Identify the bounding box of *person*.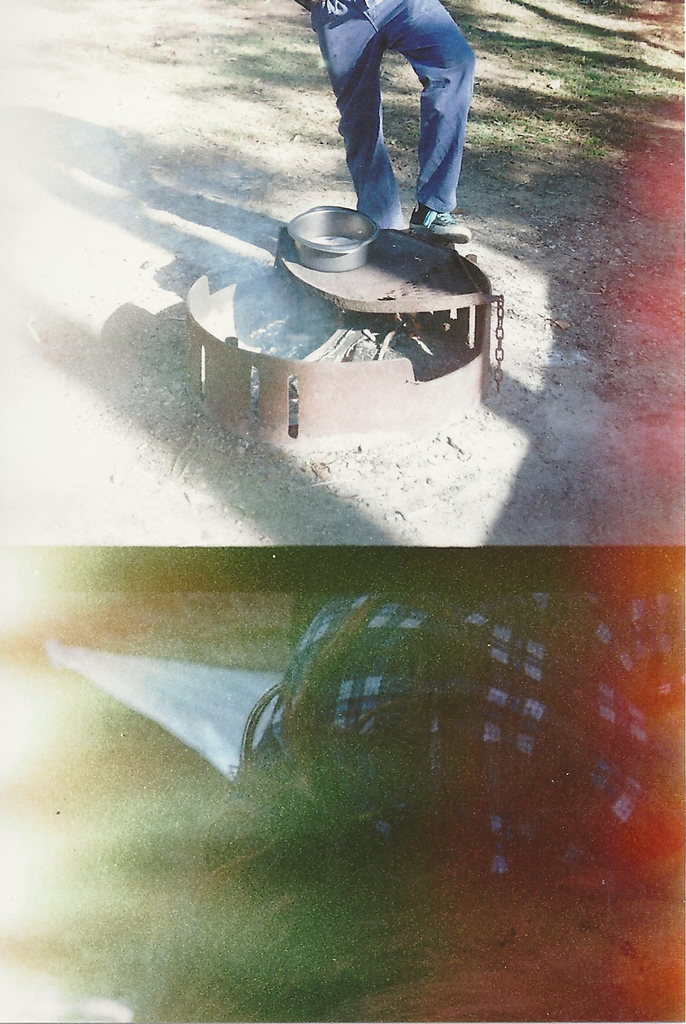
<bbox>287, 0, 478, 245</bbox>.
